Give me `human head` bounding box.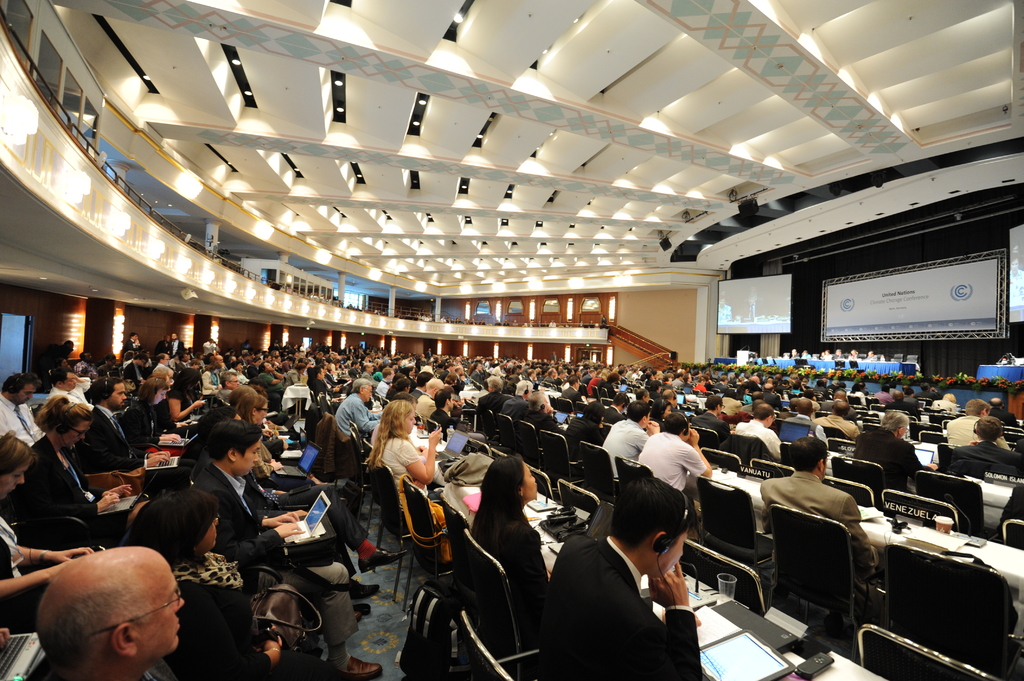
88,377,127,408.
